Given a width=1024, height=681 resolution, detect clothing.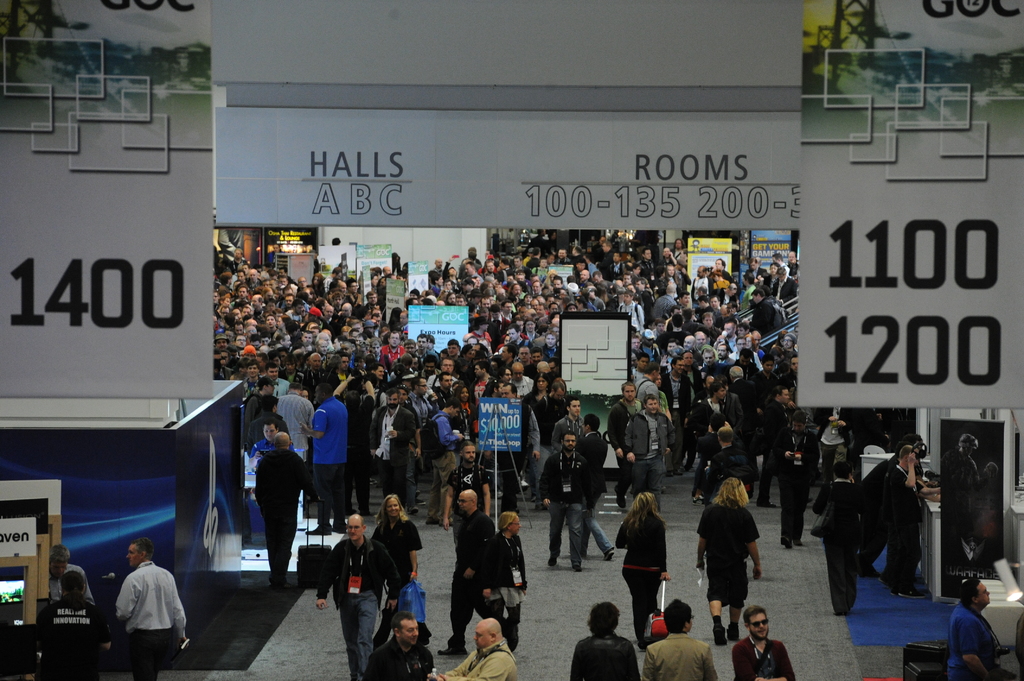
716, 444, 758, 493.
